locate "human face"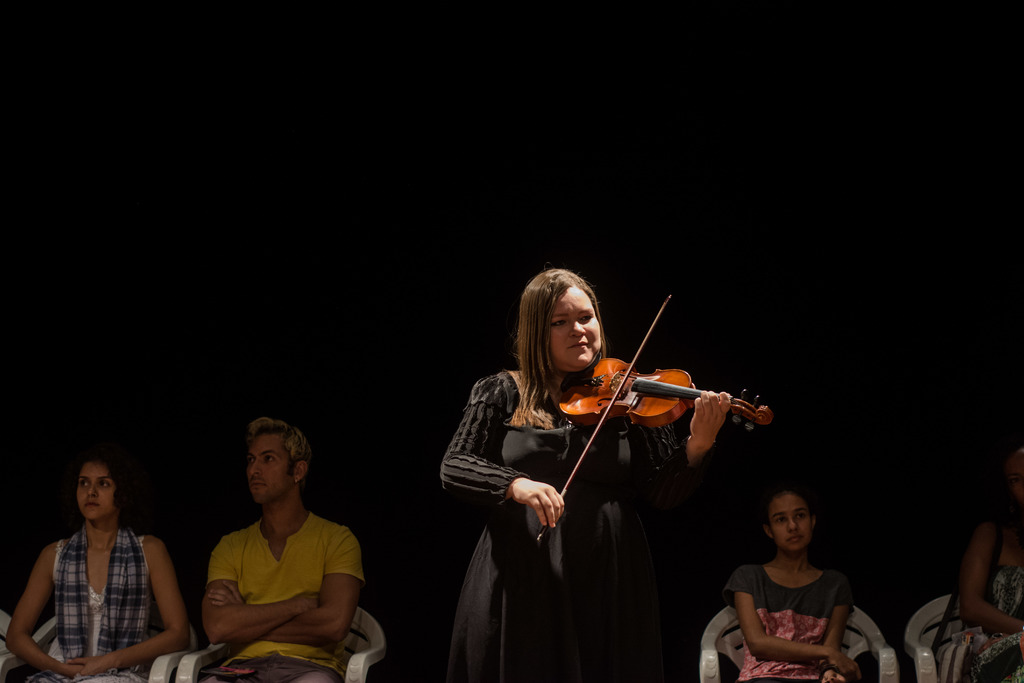
<region>244, 432, 295, 494</region>
